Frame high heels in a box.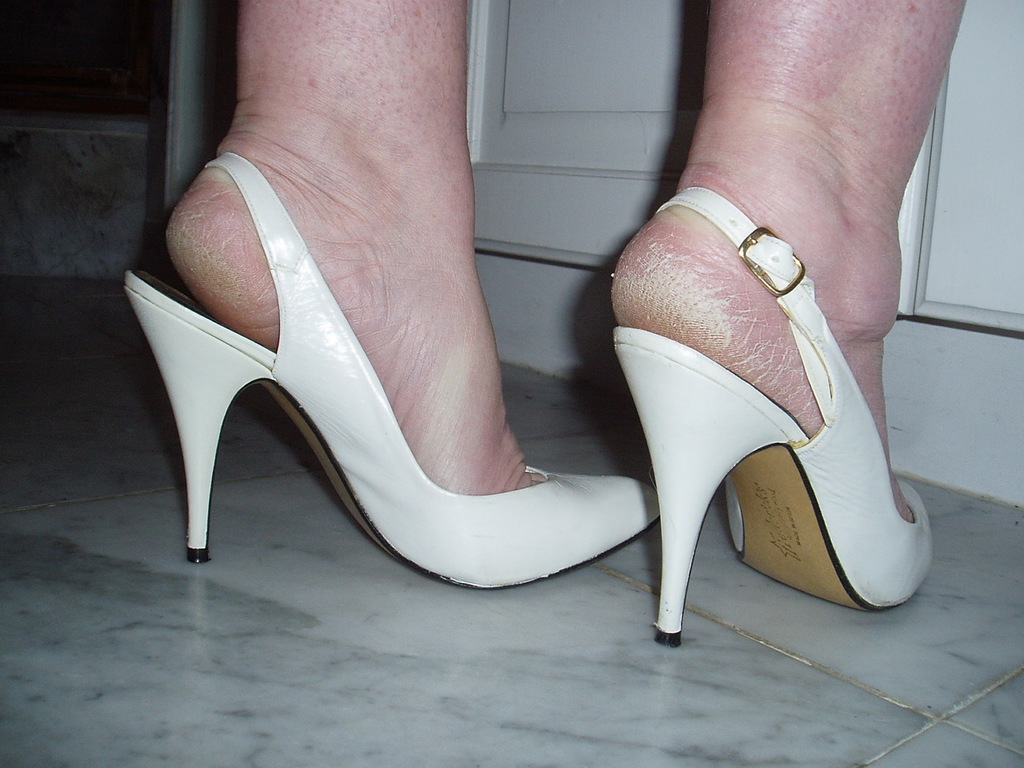
123:154:658:590.
